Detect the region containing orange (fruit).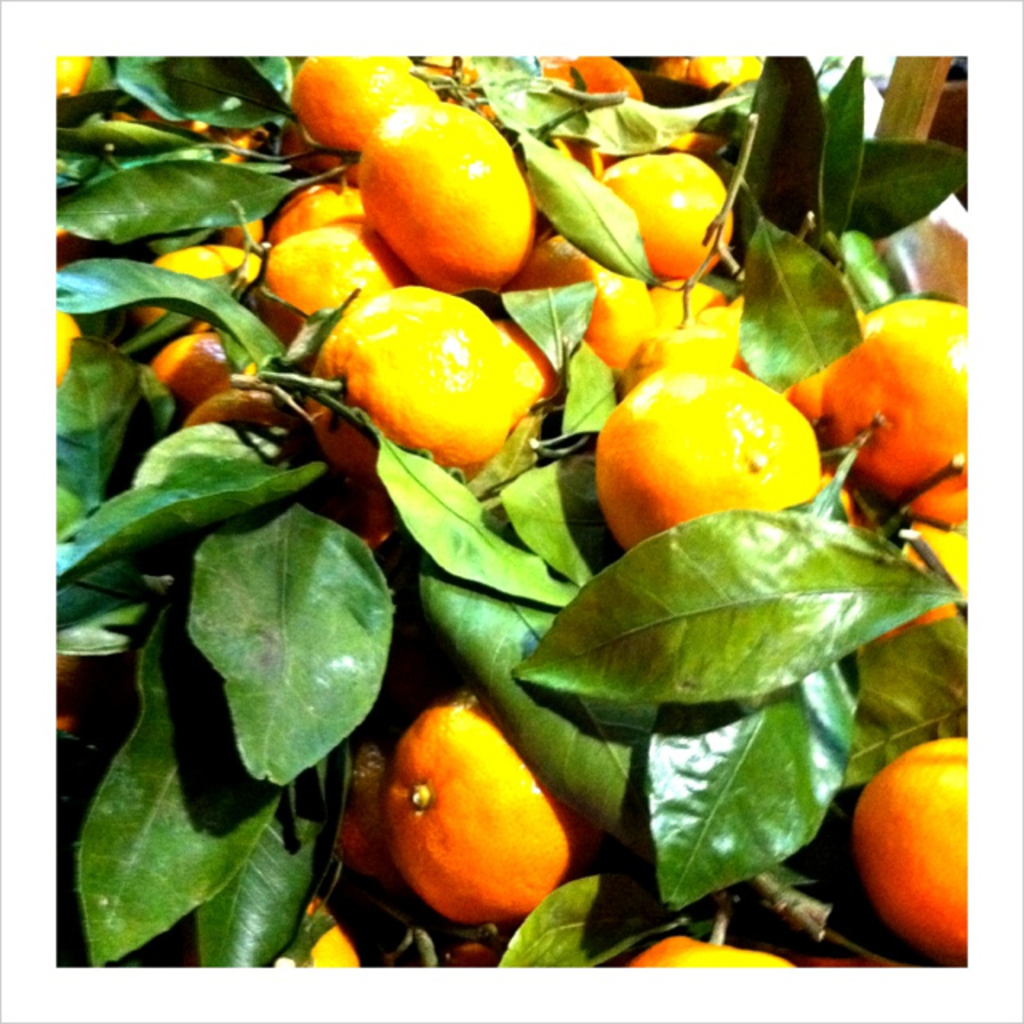
l=605, t=155, r=720, b=285.
